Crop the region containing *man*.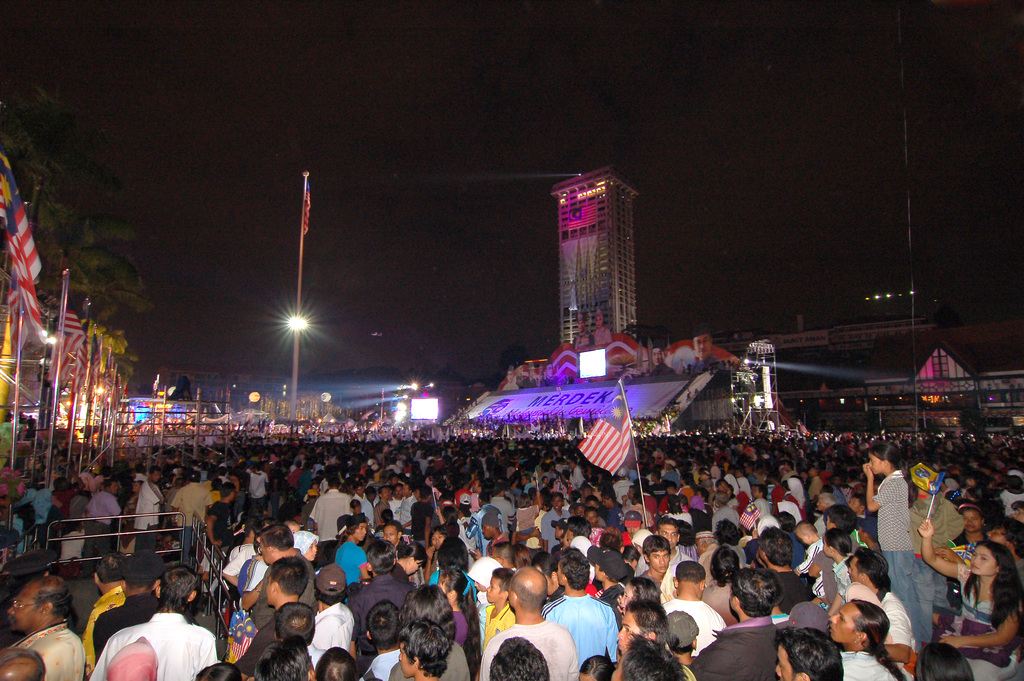
Crop region: [x1=543, y1=495, x2=568, y2=552].
